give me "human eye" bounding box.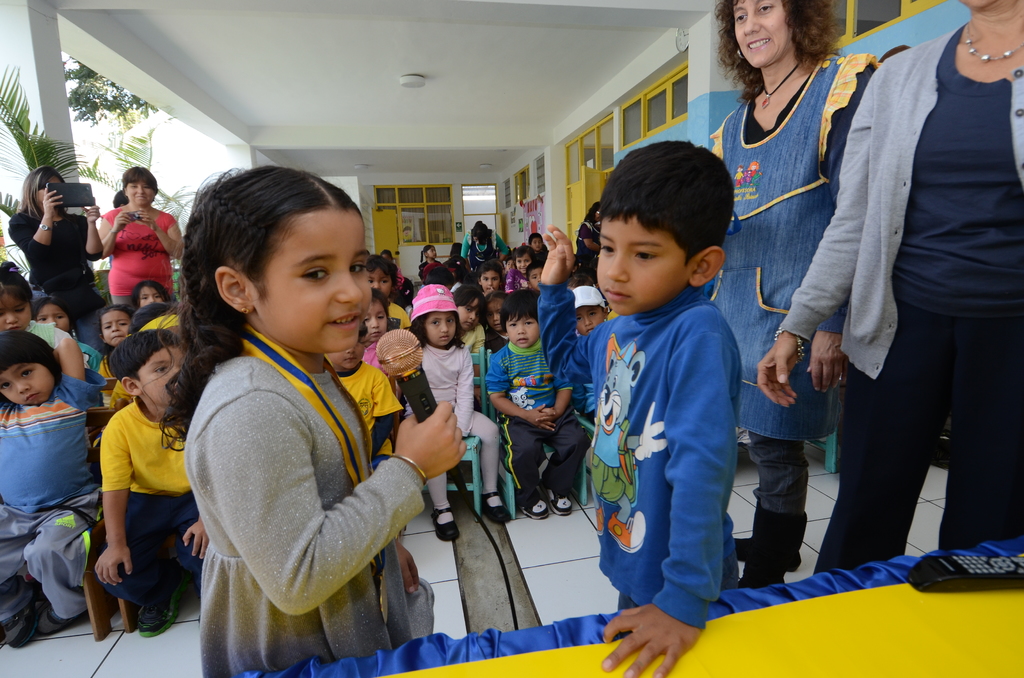
758,1,776,14.
